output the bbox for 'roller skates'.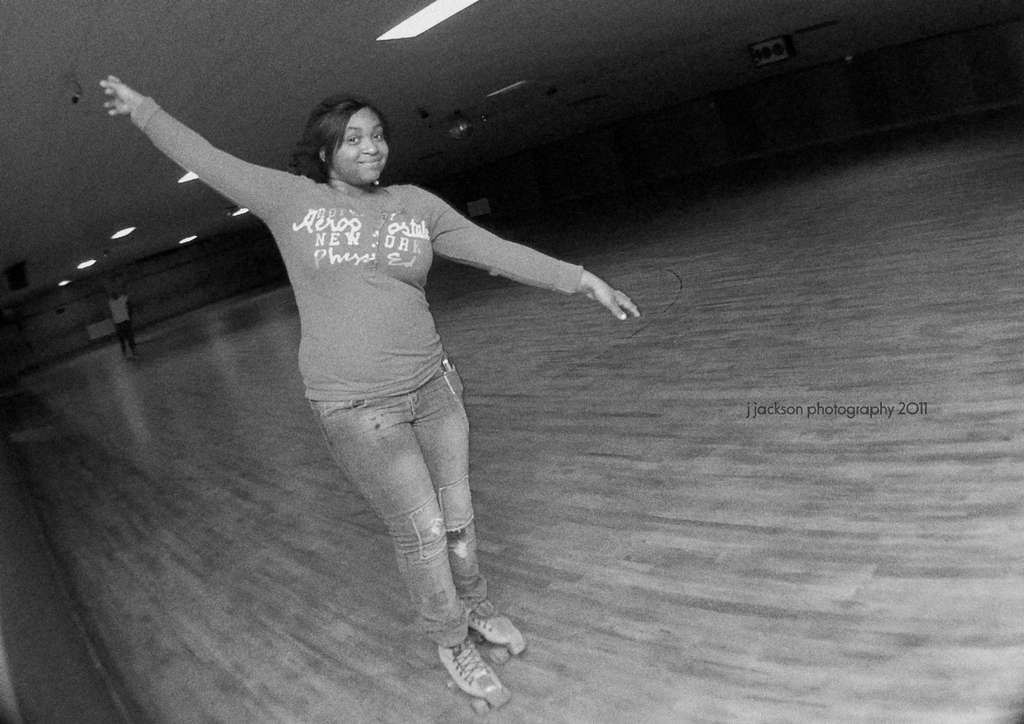
crop(436, 634, 514, 720).
